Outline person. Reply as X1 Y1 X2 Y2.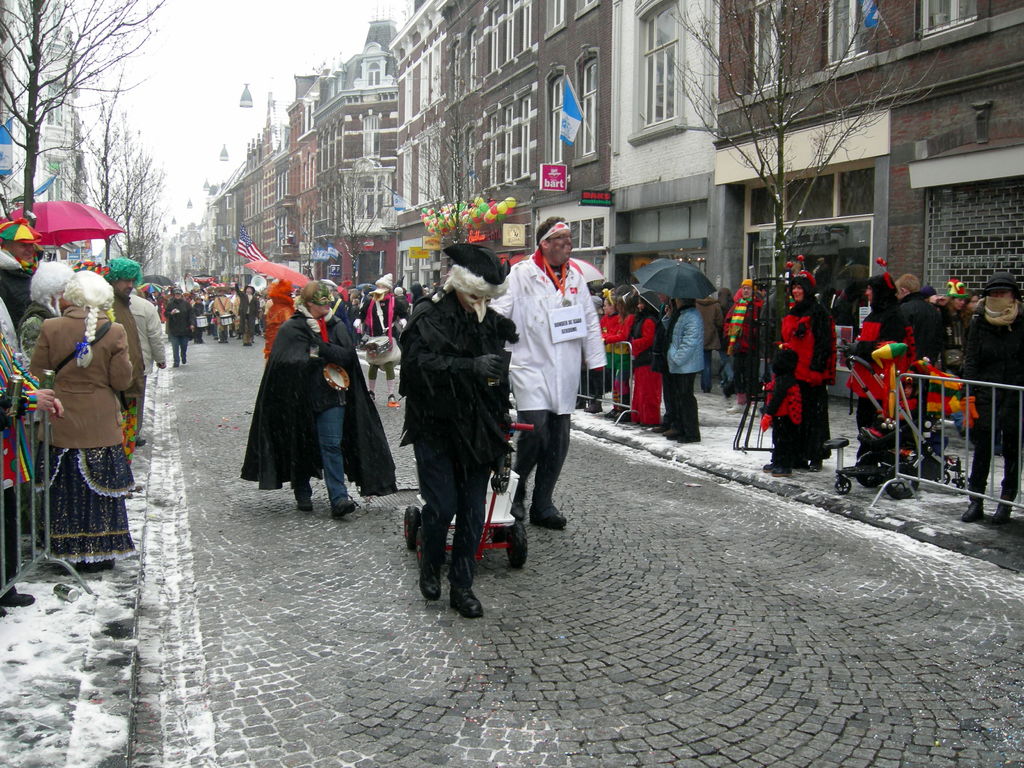
759 346 805 477.
